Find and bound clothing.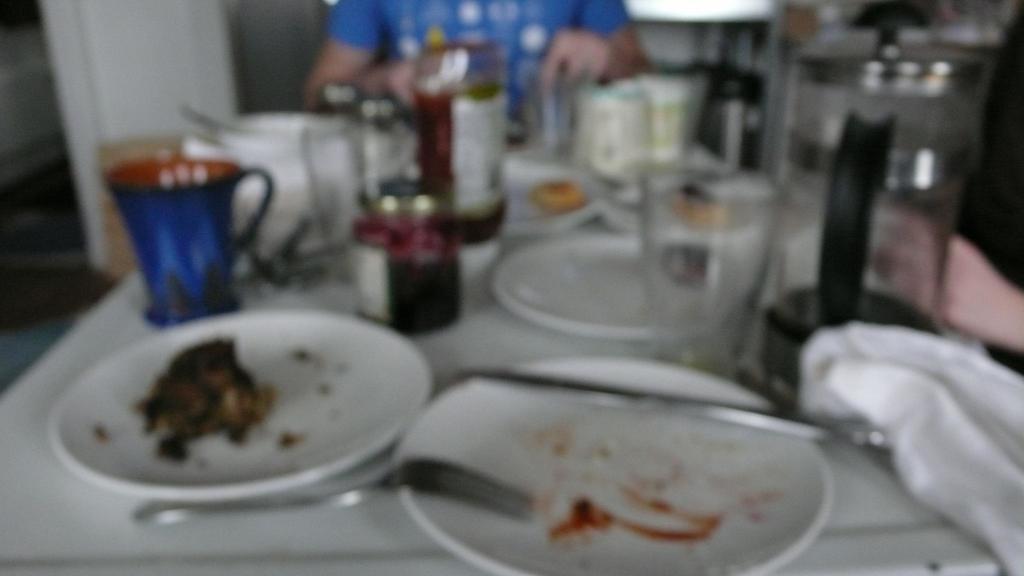
Bound: l=954, t=3, r=1023, b=371.
